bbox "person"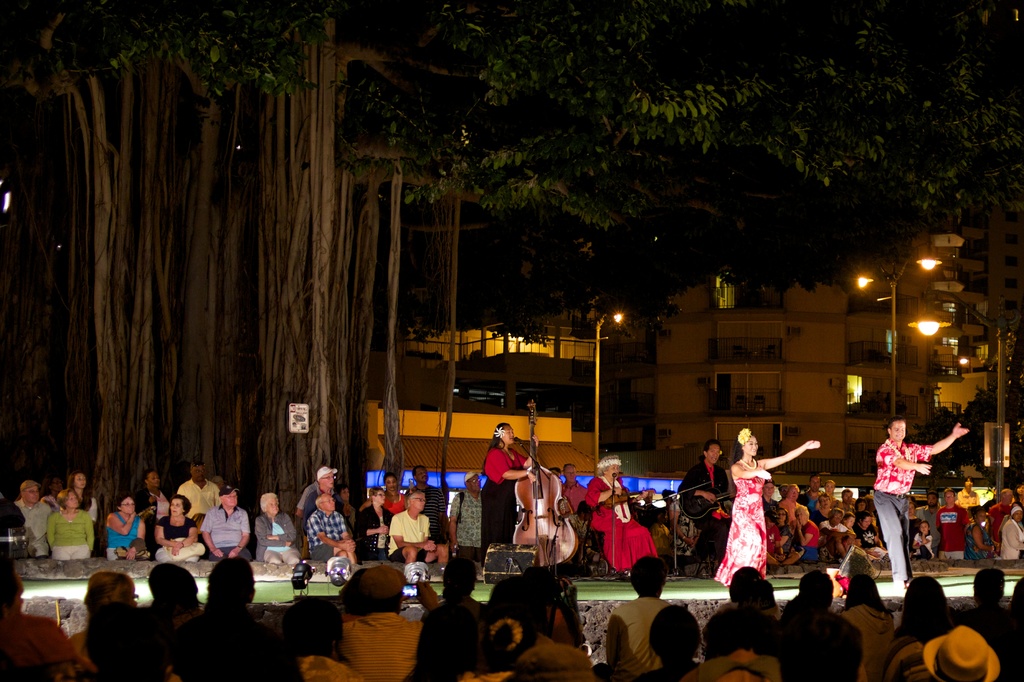
detection(471, 595, 535, 681)
